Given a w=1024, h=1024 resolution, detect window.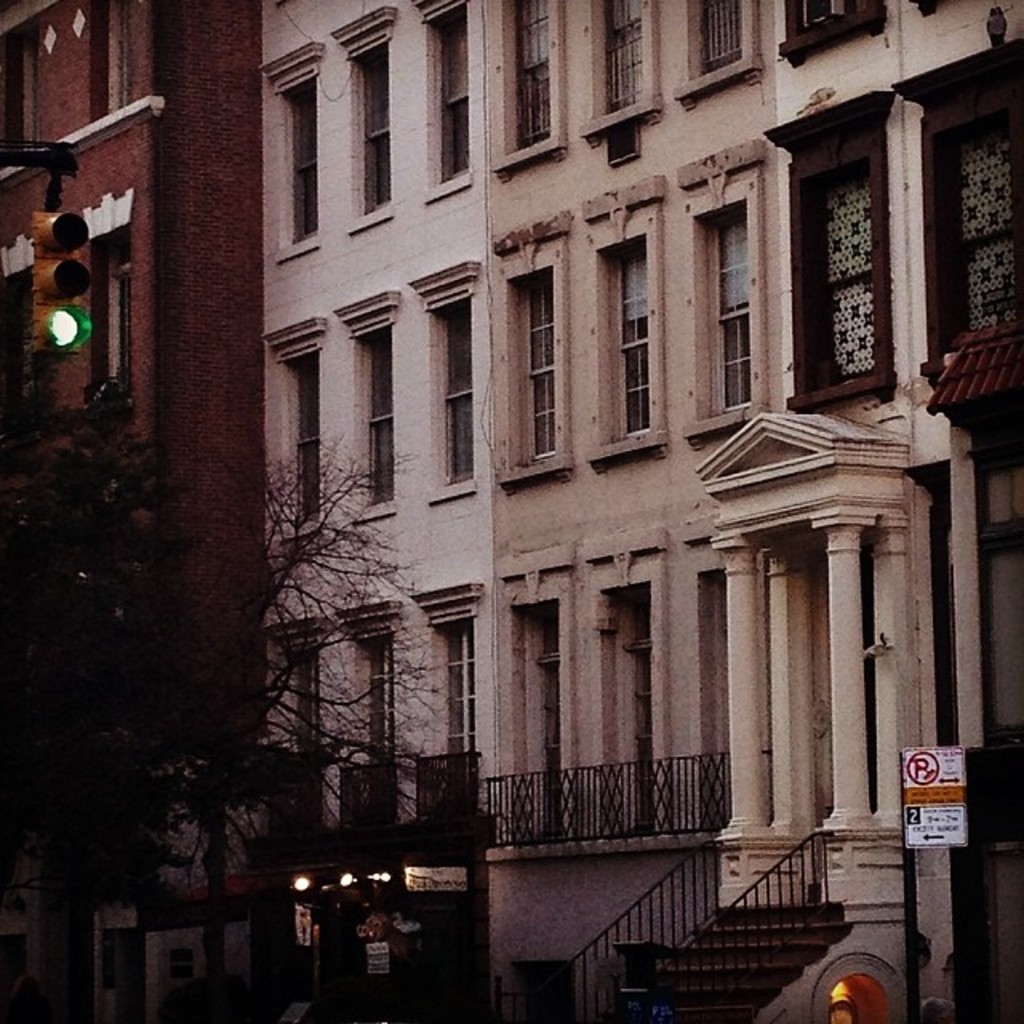
[269,341,322,520].
